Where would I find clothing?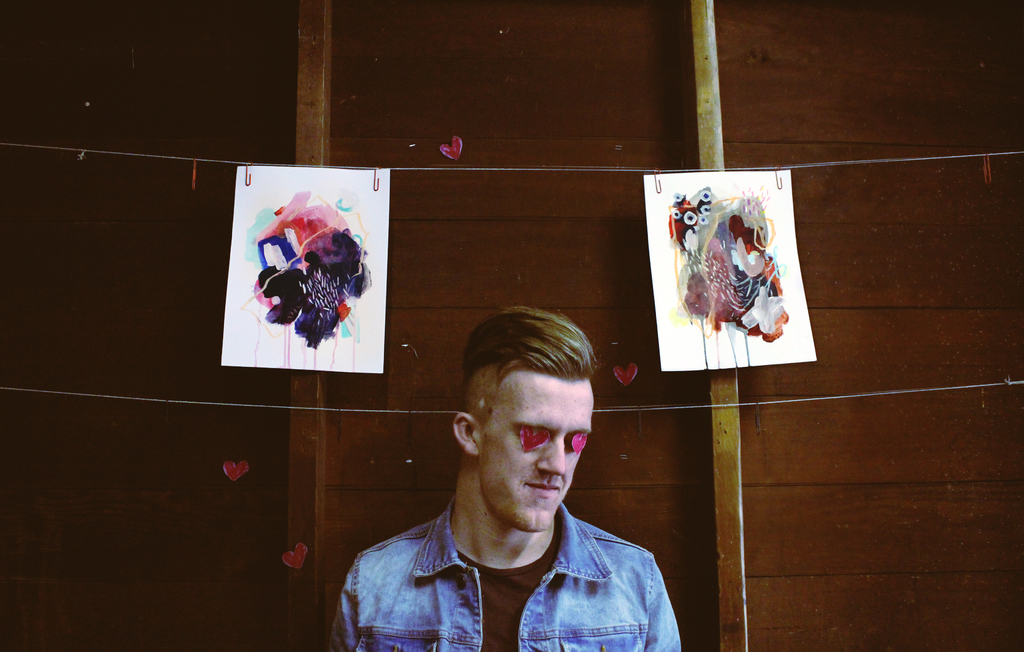
At [330, 490, 694, 651].
